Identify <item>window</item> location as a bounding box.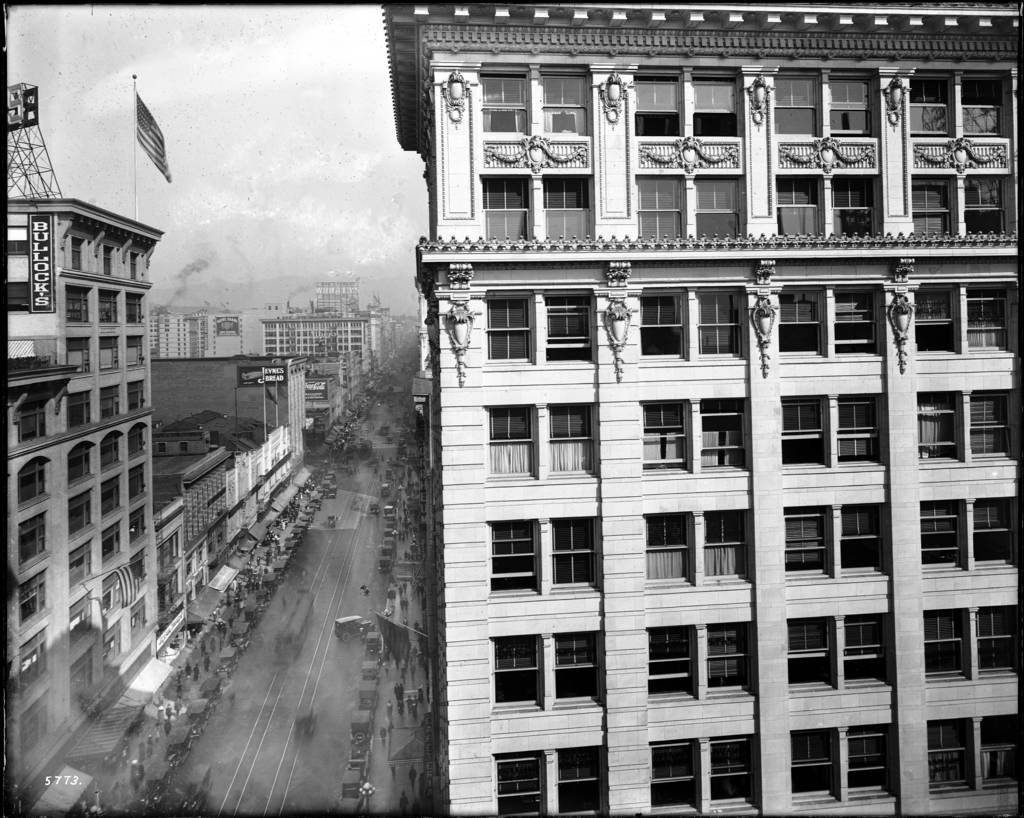
(847,611,886,682).
